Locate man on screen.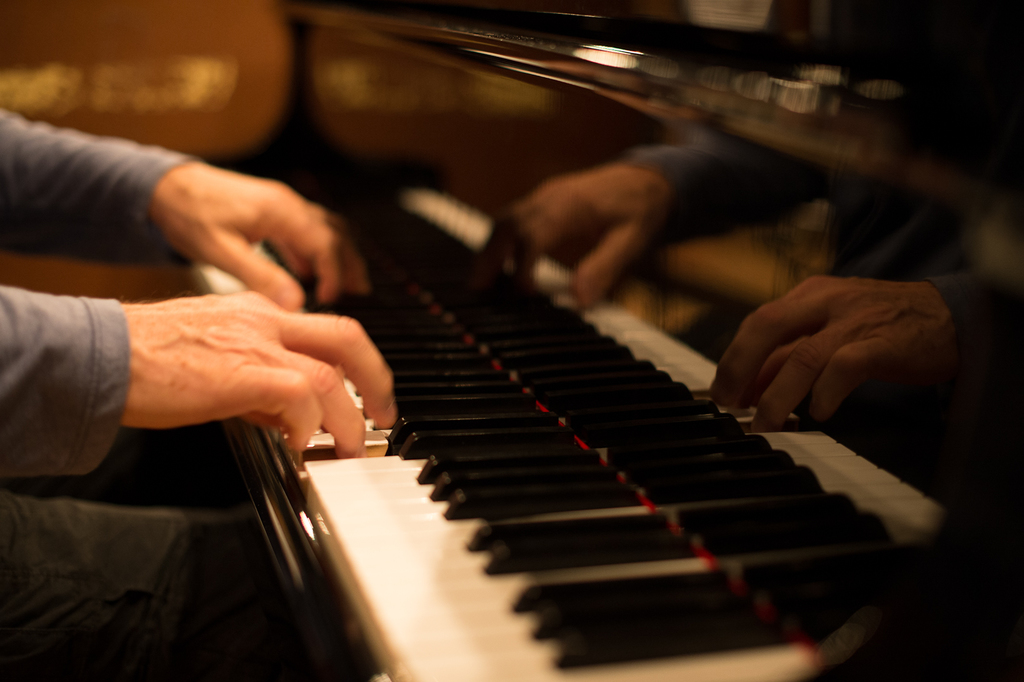
On screen at region(0, 110, 379, 681).
